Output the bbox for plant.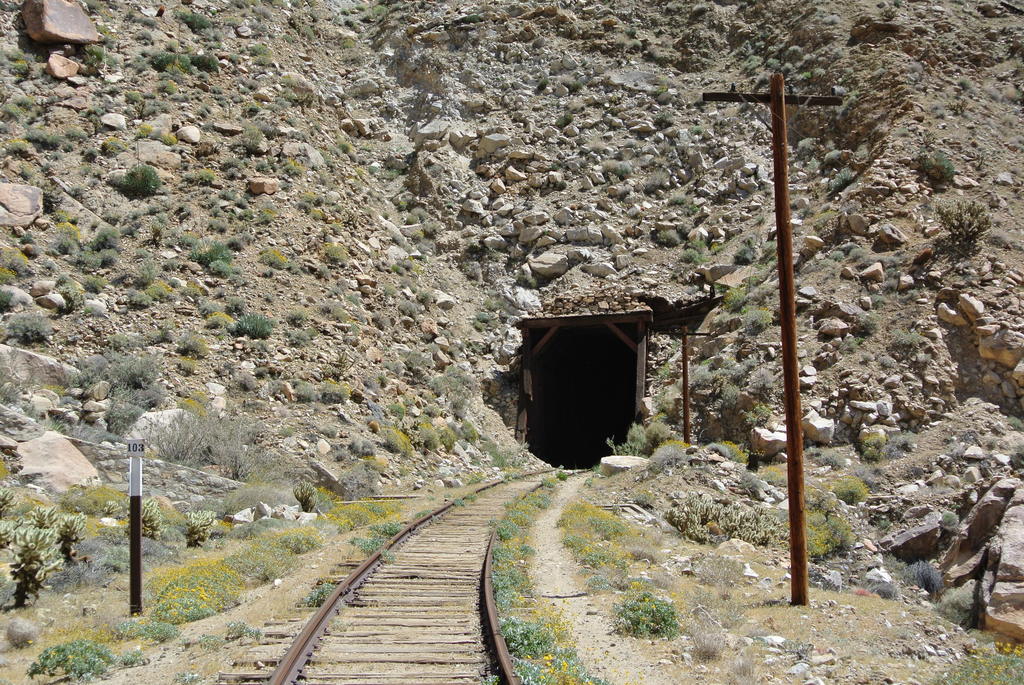
{"x1": 463, "y1": 11, "x2": 479, "y2": 23}.
